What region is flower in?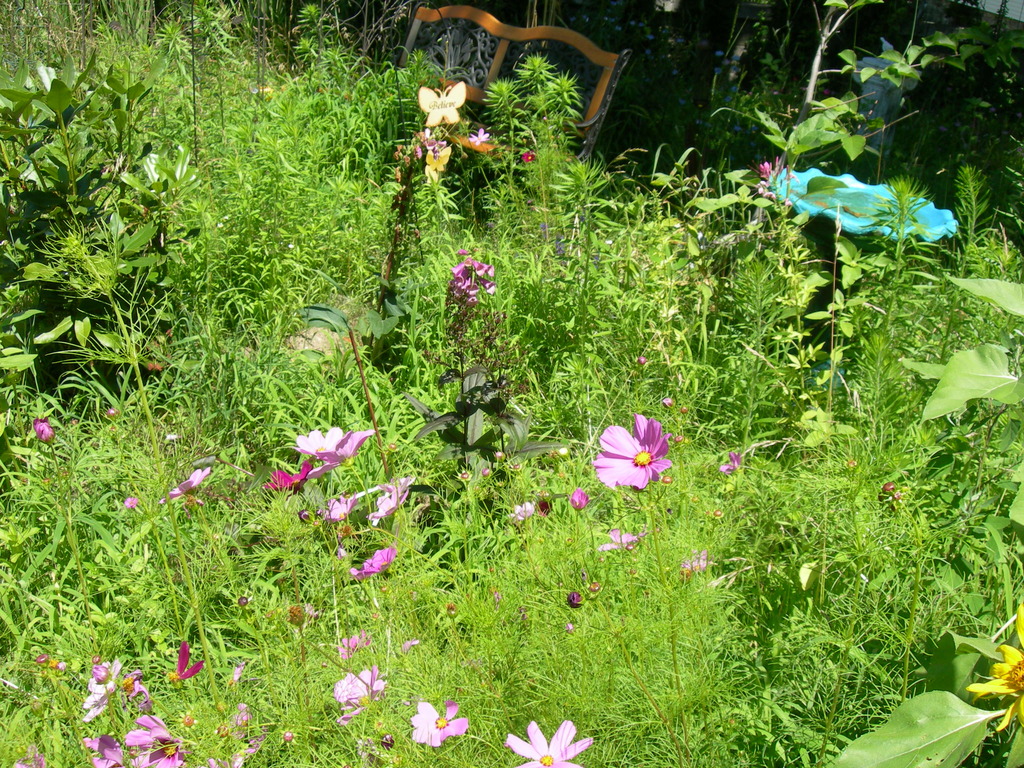
(295,425,377,457).
